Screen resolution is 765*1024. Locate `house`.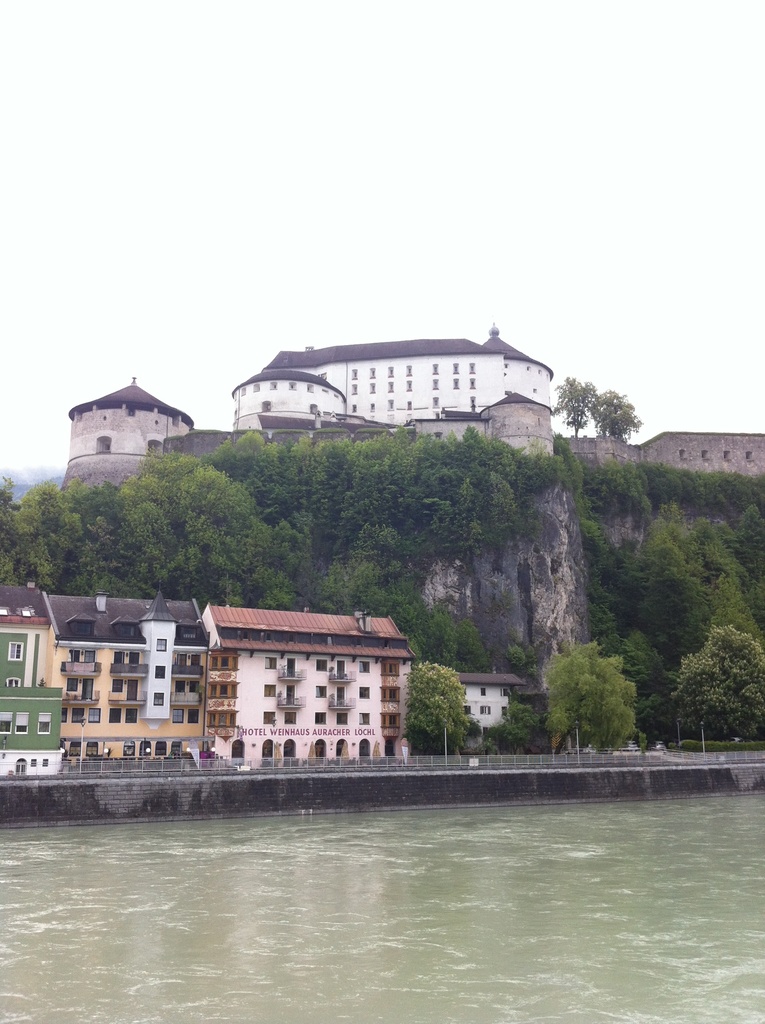
49/598/210/767.
